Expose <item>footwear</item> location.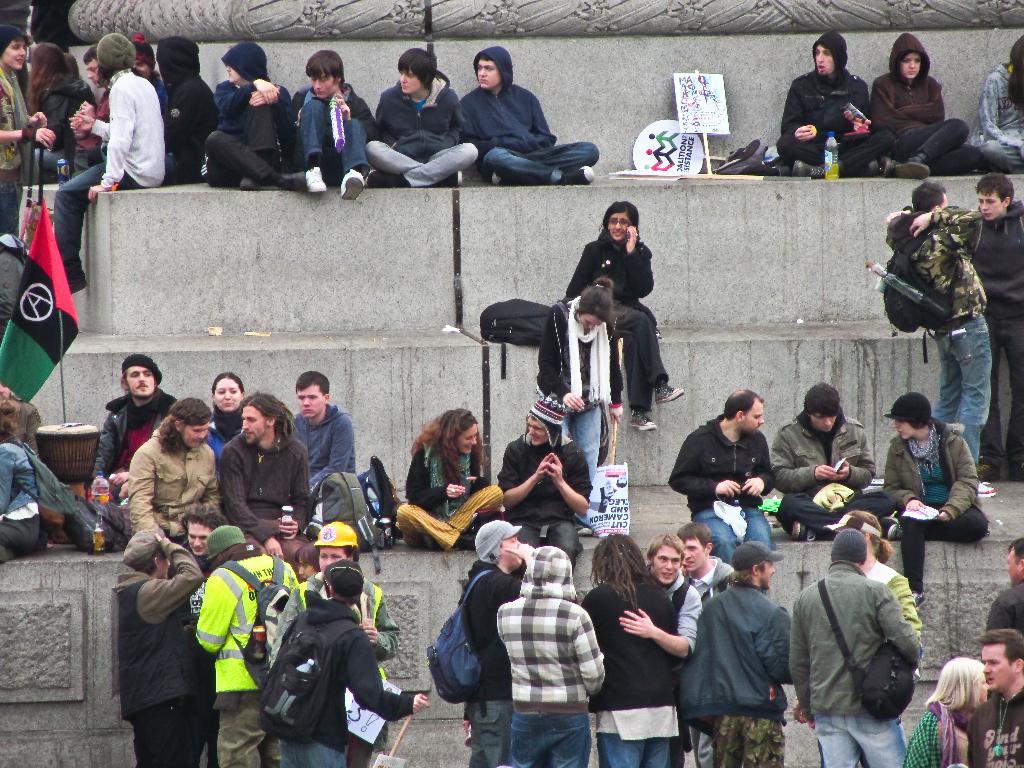
Exposed at (x1=305, y1=157, x2=324, y2=193).
